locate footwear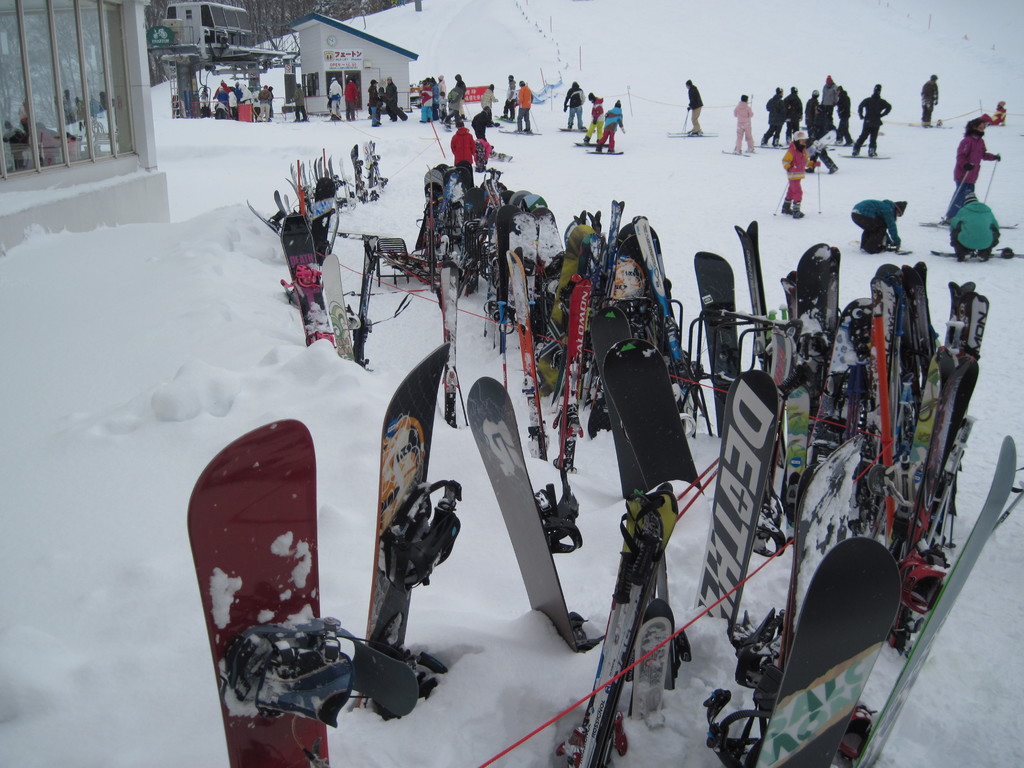
x1=746 y1=145 x2=760 y2=153
